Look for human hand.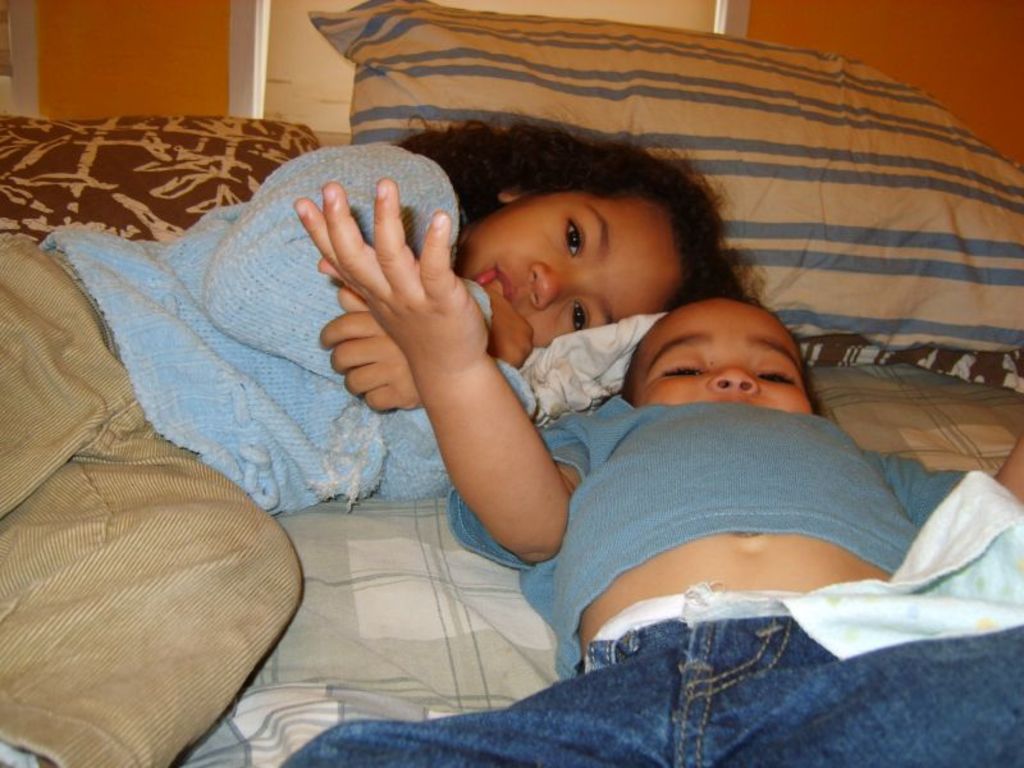
Found: <box>490,270,536,367</box>.
